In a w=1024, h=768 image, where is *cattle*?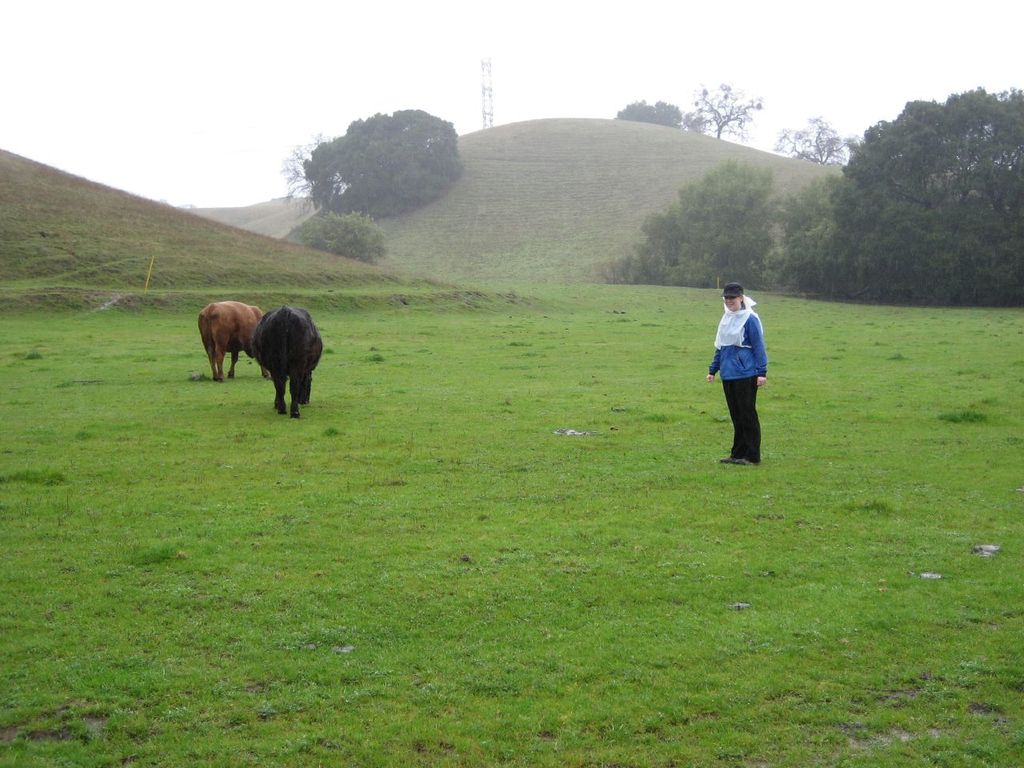
[x1=195, y1=298, x2=263, y2=377].
